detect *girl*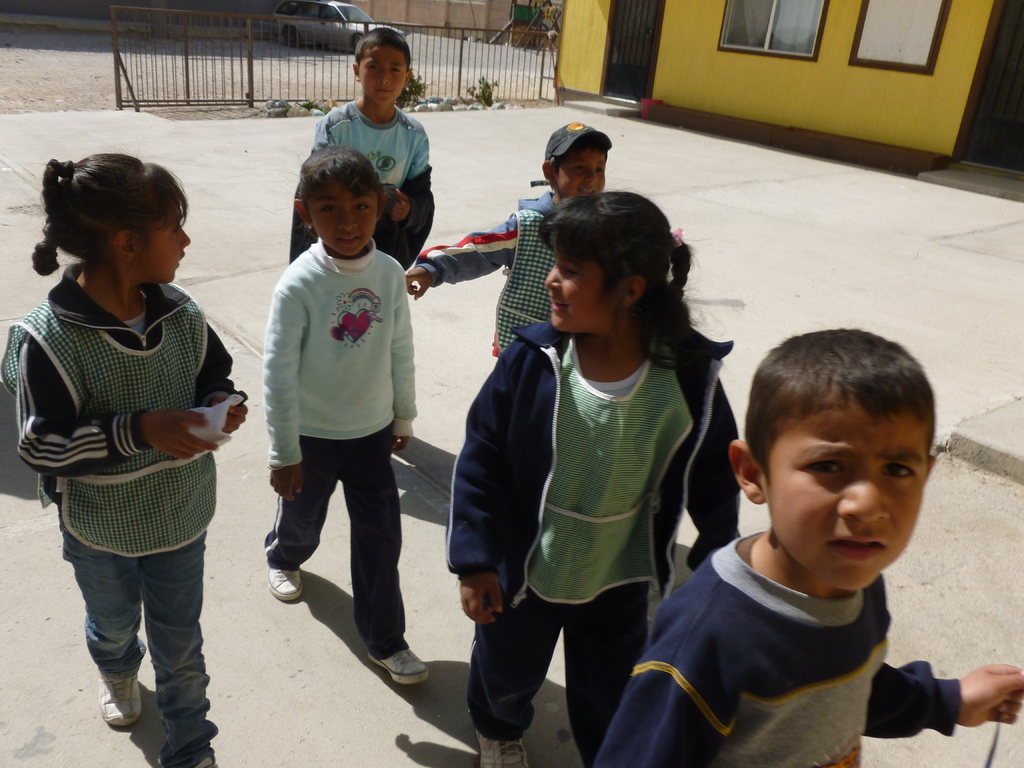
[left=443, top=195, right=742, bottom=763]
